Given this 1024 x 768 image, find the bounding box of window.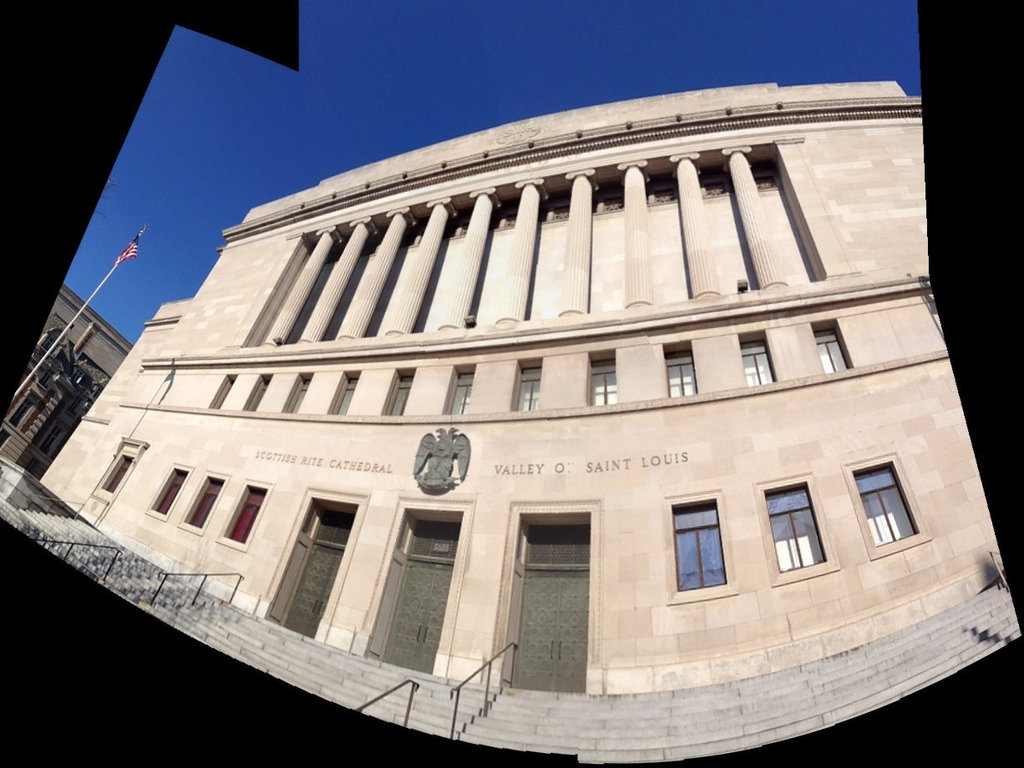
259/366/303/415.
